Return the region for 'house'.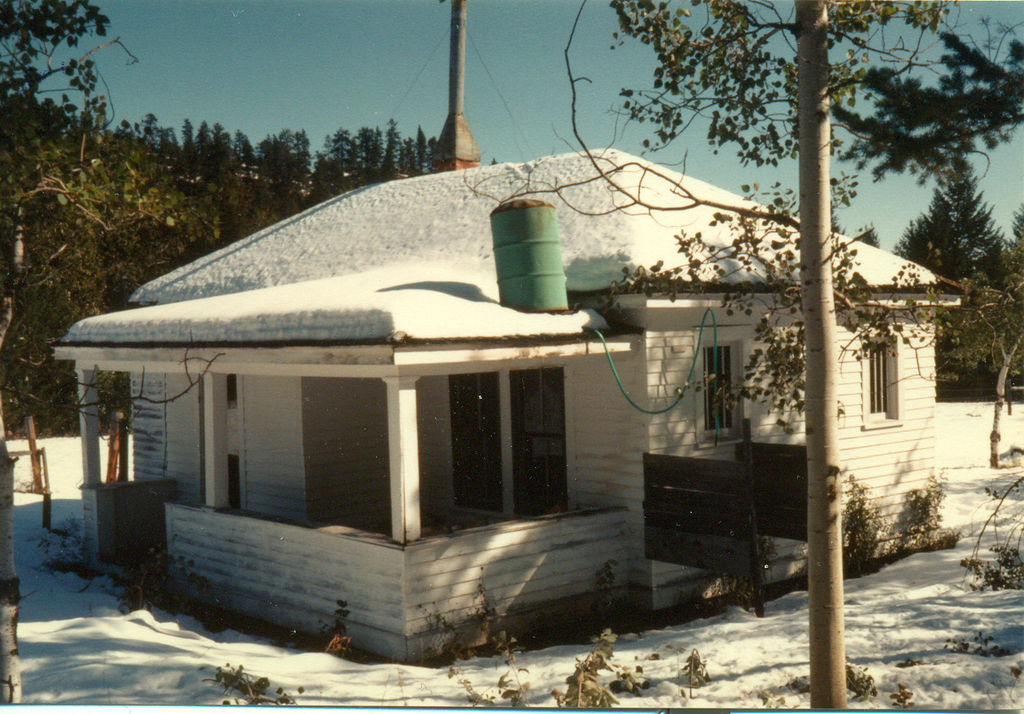
{"left": 54, "top": 140, "right": 991, "bottom": 674}.
